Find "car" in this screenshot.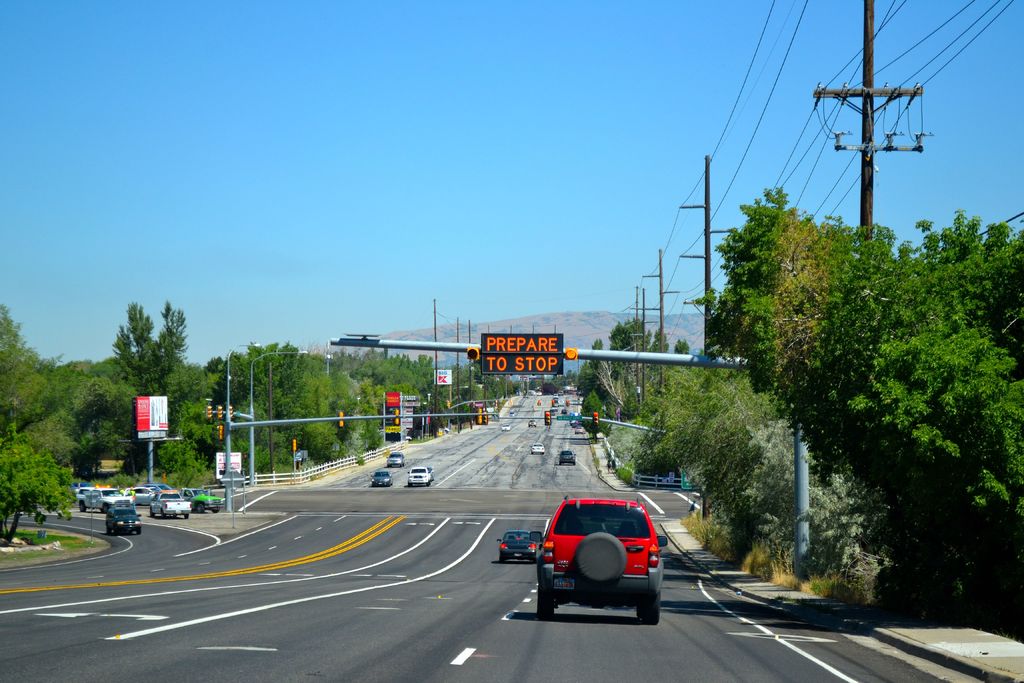
The bounding box for "car" is [407, 466, 431, 486].
